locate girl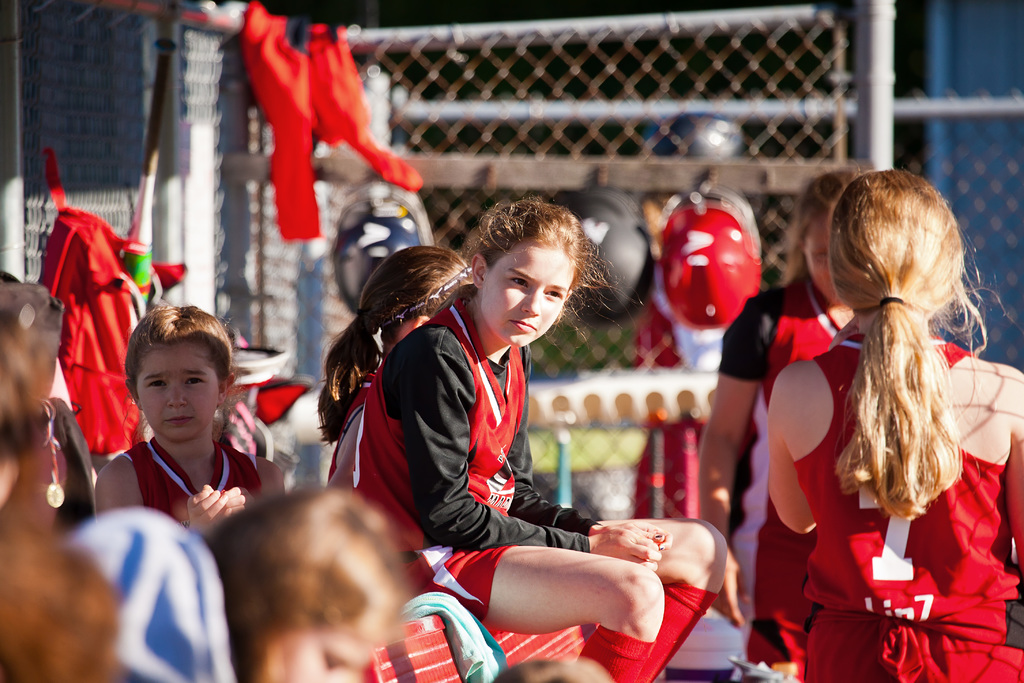
left=97, top=299, right=289, bottom=539
